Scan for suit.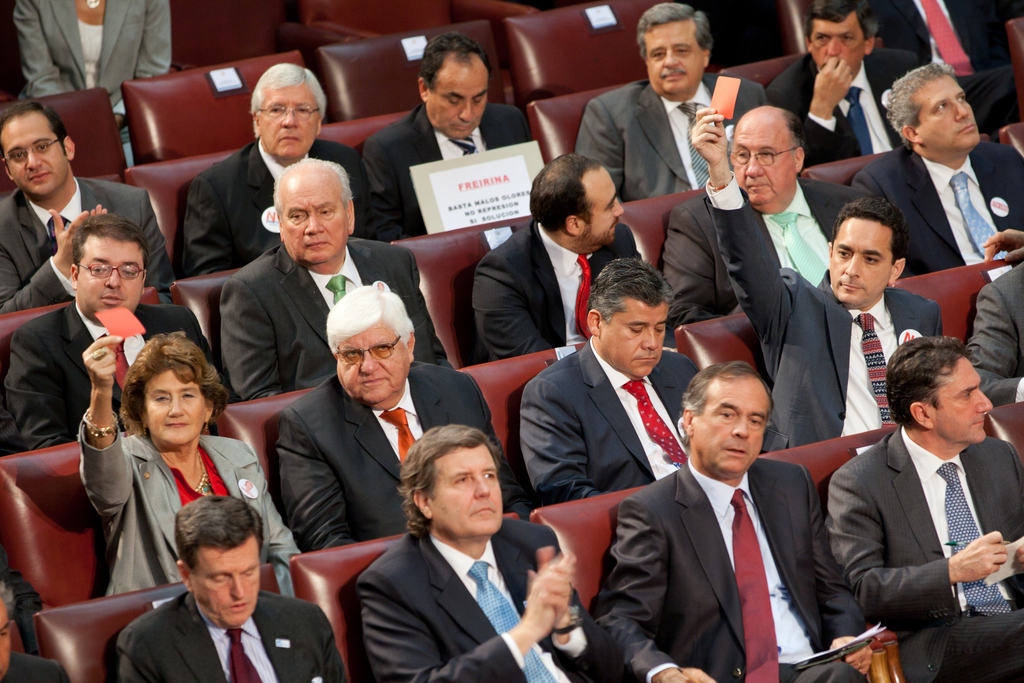
Scan result: <bbox>697, 174, 948, 463</bbox>.
